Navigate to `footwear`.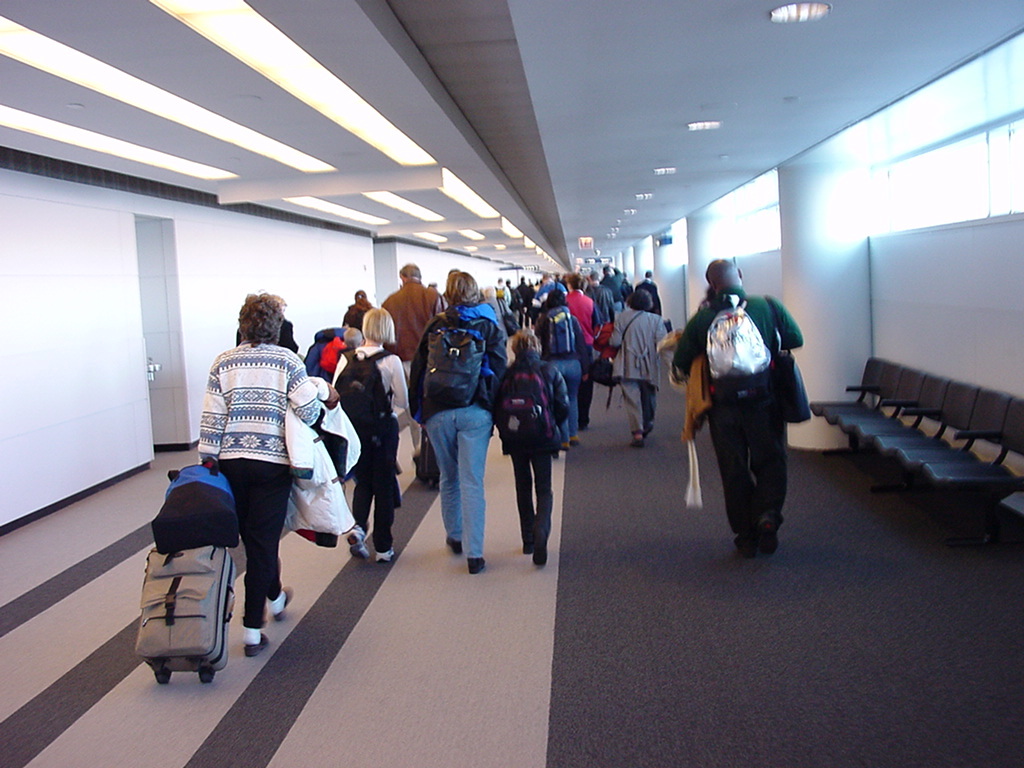
Navigation target: 573:431:582:445.
